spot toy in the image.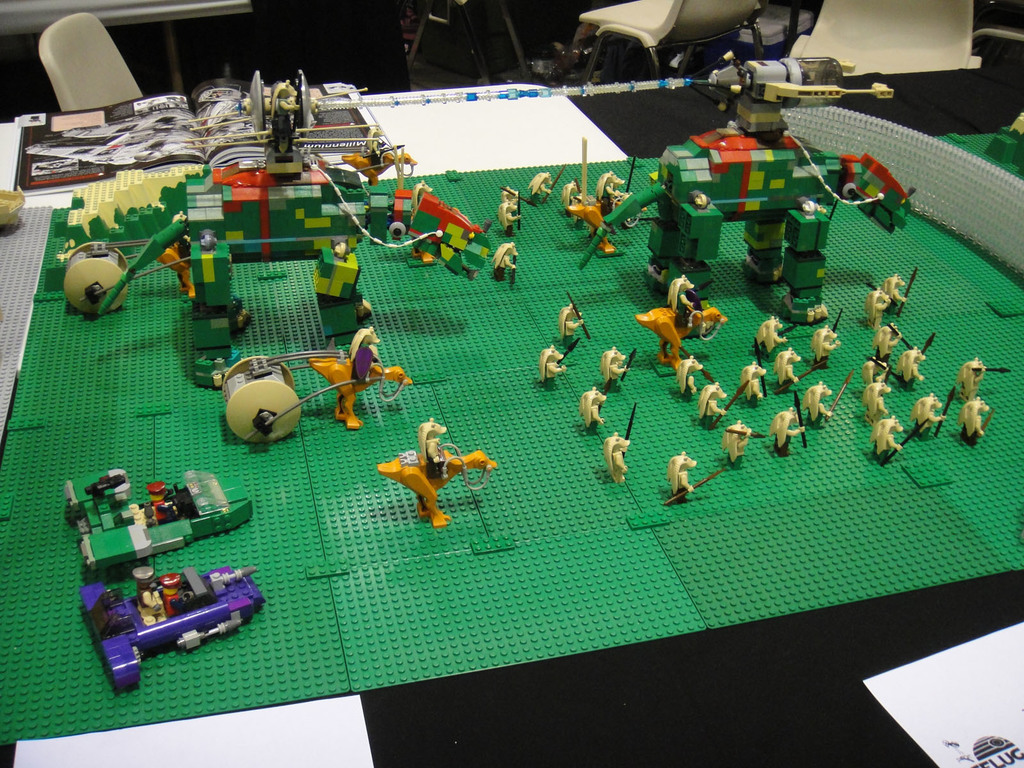
toy found at x1=485 y1=241 x2=519 y2=291.
